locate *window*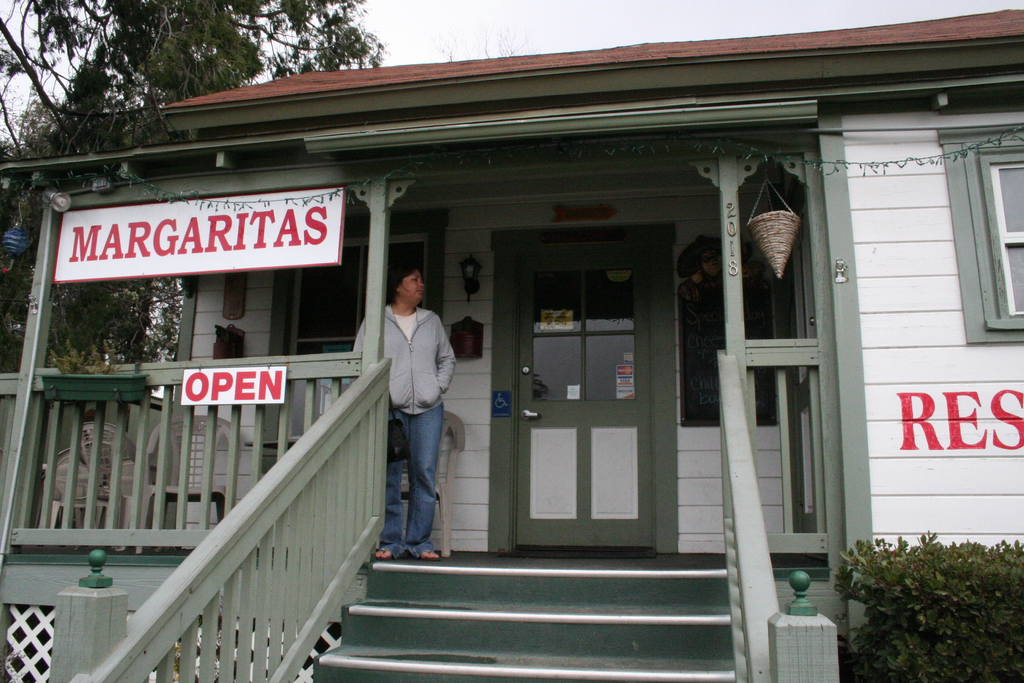
x1=275 y1=206 x2=426 y2=361
